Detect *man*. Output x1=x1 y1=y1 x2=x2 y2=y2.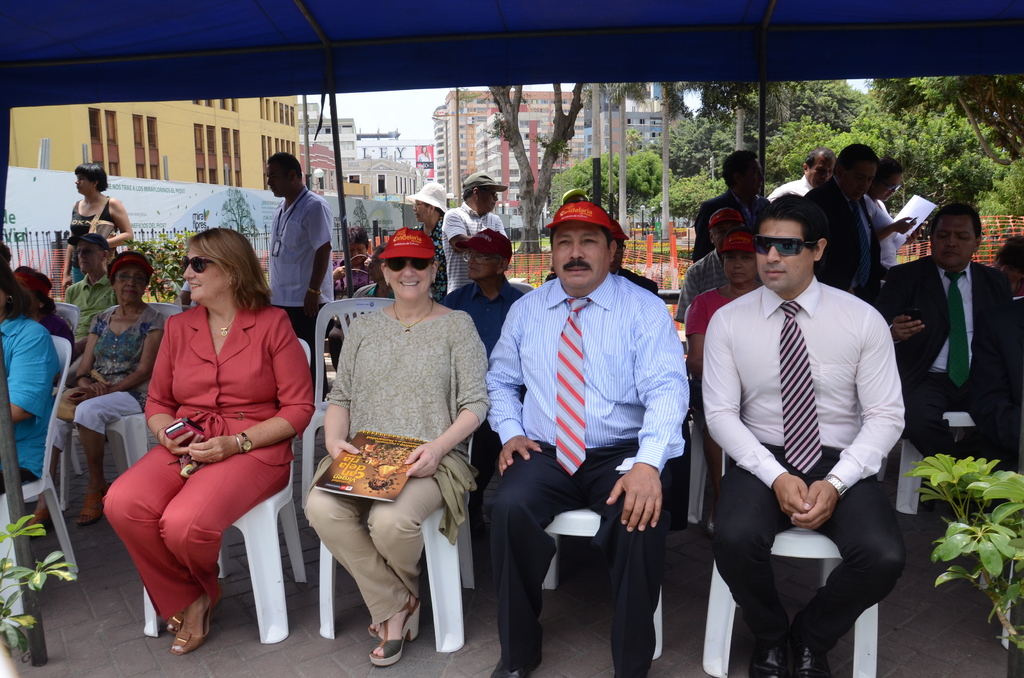
x1=668 y1=206 x2=766 y2=394.
